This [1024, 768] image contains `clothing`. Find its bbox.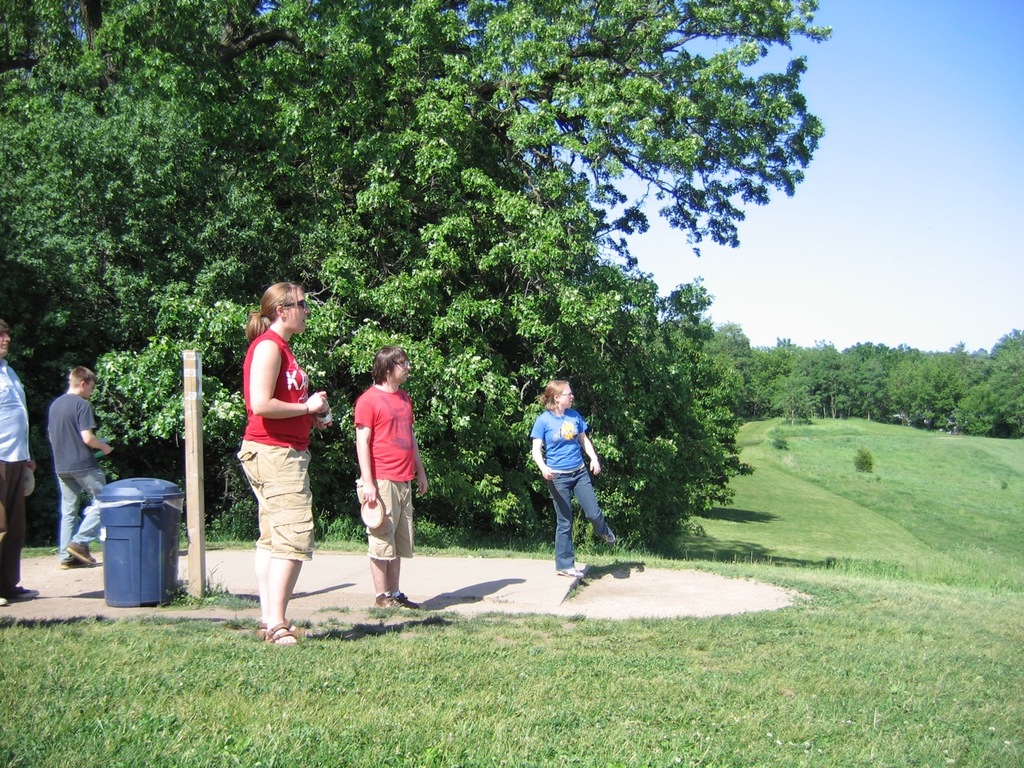
bbox=[238, 326, 315, 557].
